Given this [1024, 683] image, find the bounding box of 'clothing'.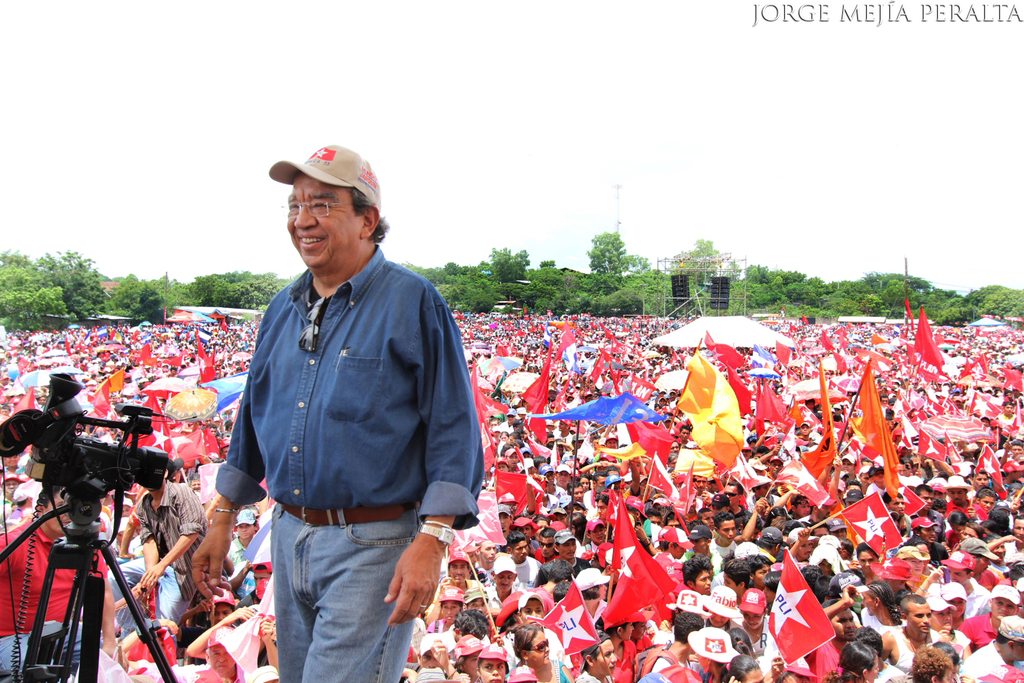
select_region(219, 539, 251, 597).
